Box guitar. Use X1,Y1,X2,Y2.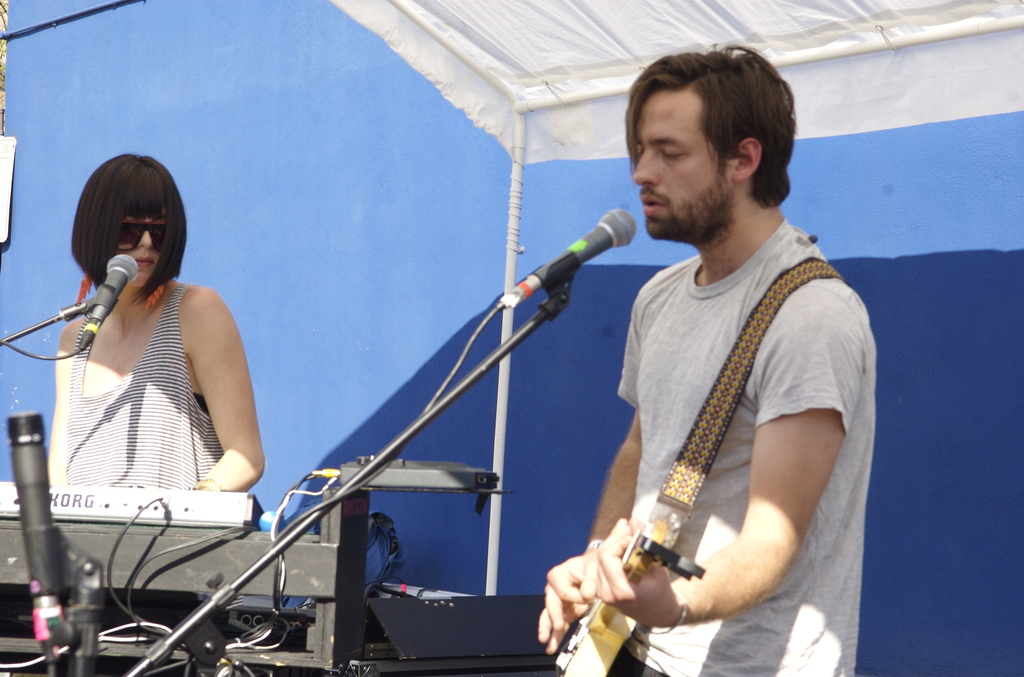
553,535,707,676.
